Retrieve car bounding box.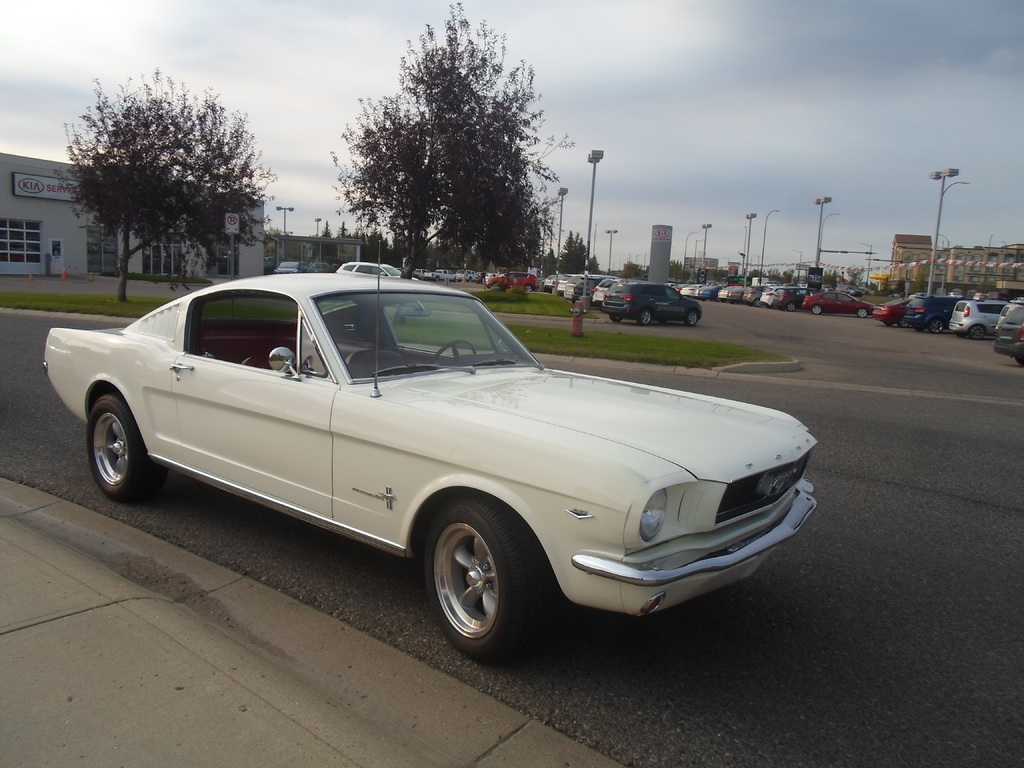
Bounding box: box(338, 254, 419, 288).
